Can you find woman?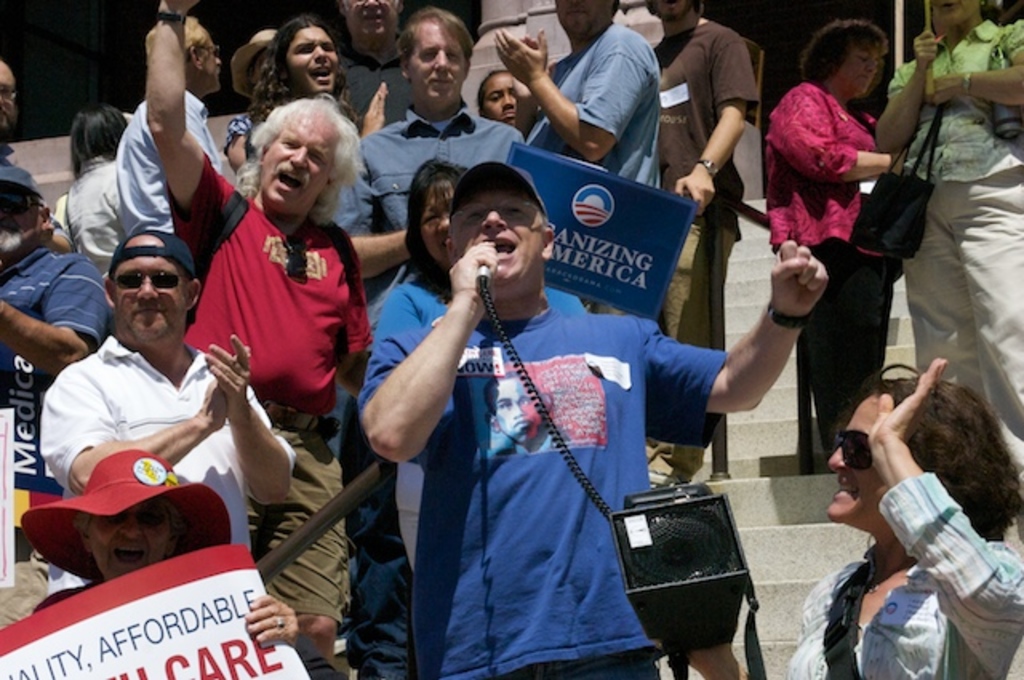
Yes, bounding box: [x1=19, y1=443, x2=304, y2=678].
